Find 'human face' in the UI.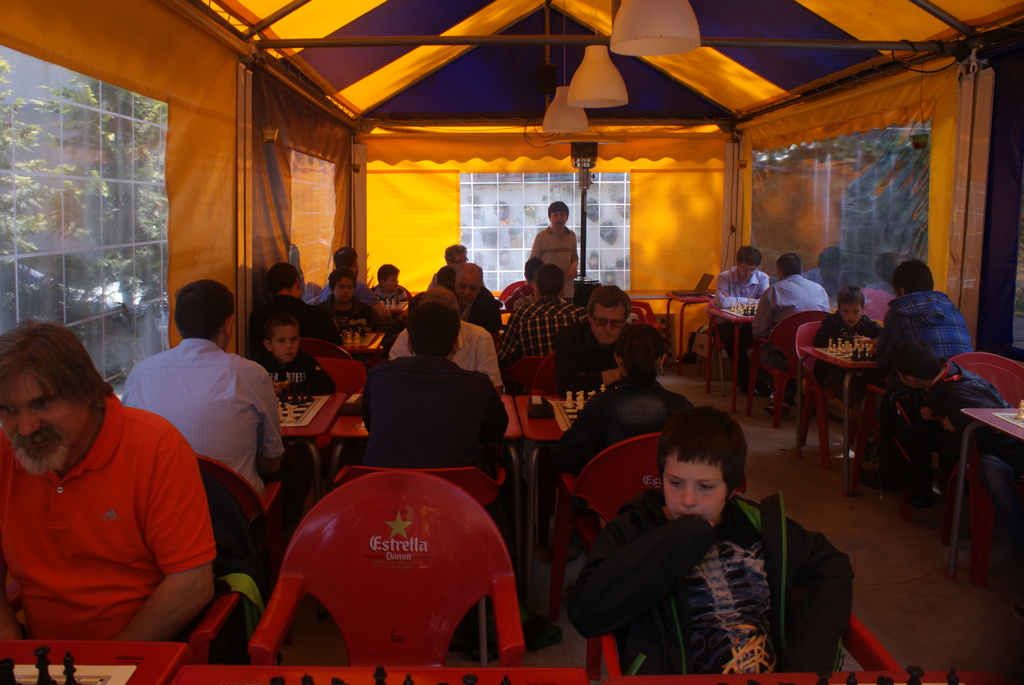
UI element at {"left": 451, "top": 253, "right": 467, "bottom": 269}.
